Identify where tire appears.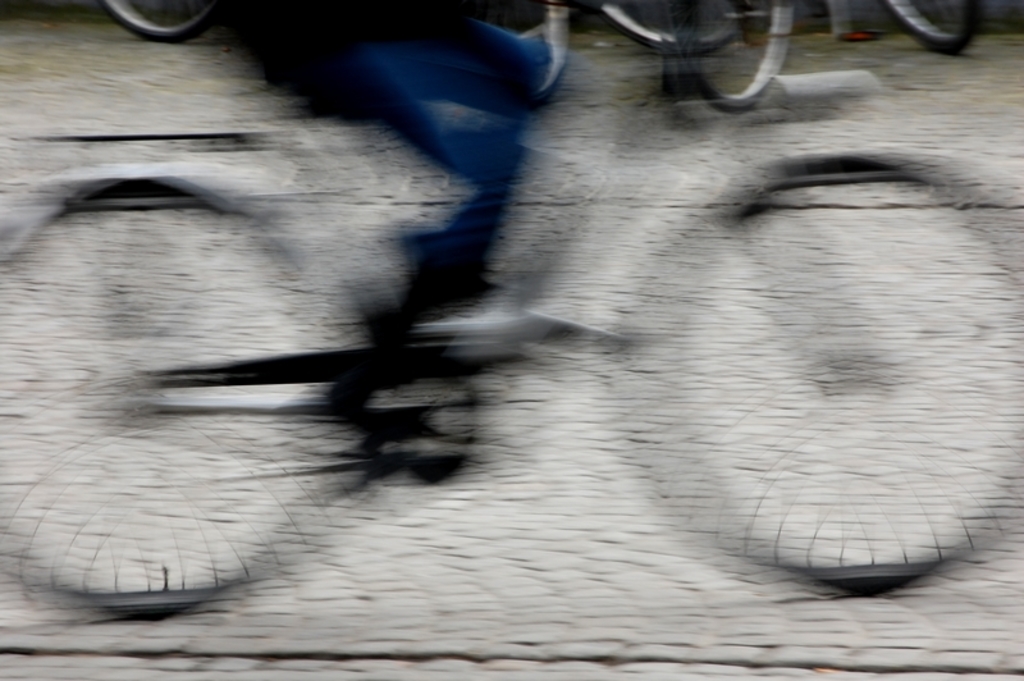
Appears at detection(680, 0, 788, 115).
